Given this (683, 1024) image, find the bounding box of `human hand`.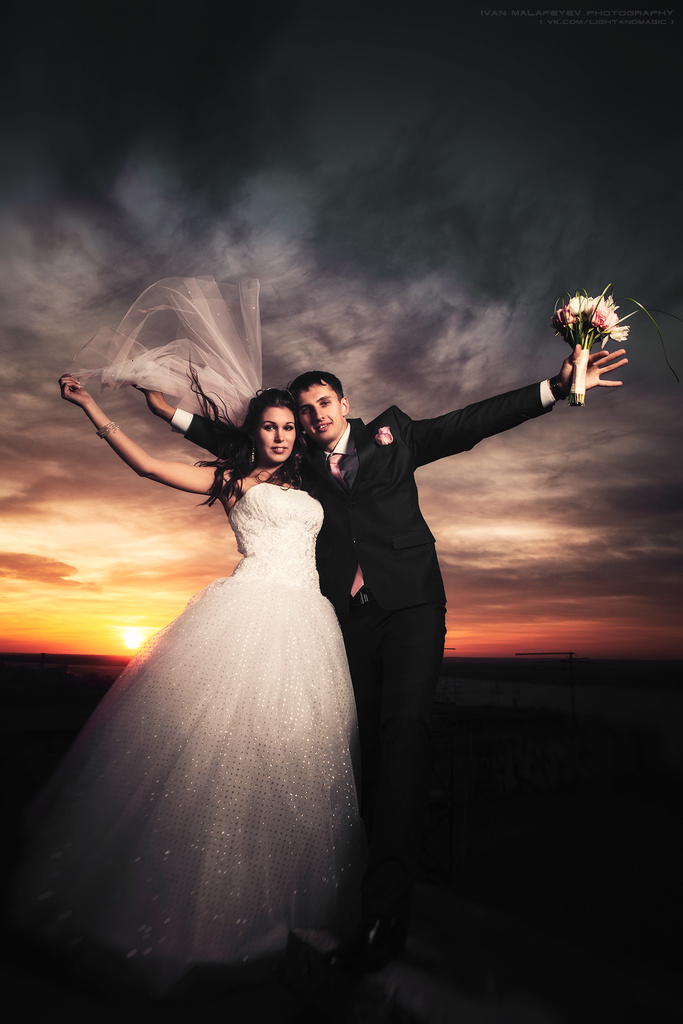
detection(57, 374, 92, 410).
